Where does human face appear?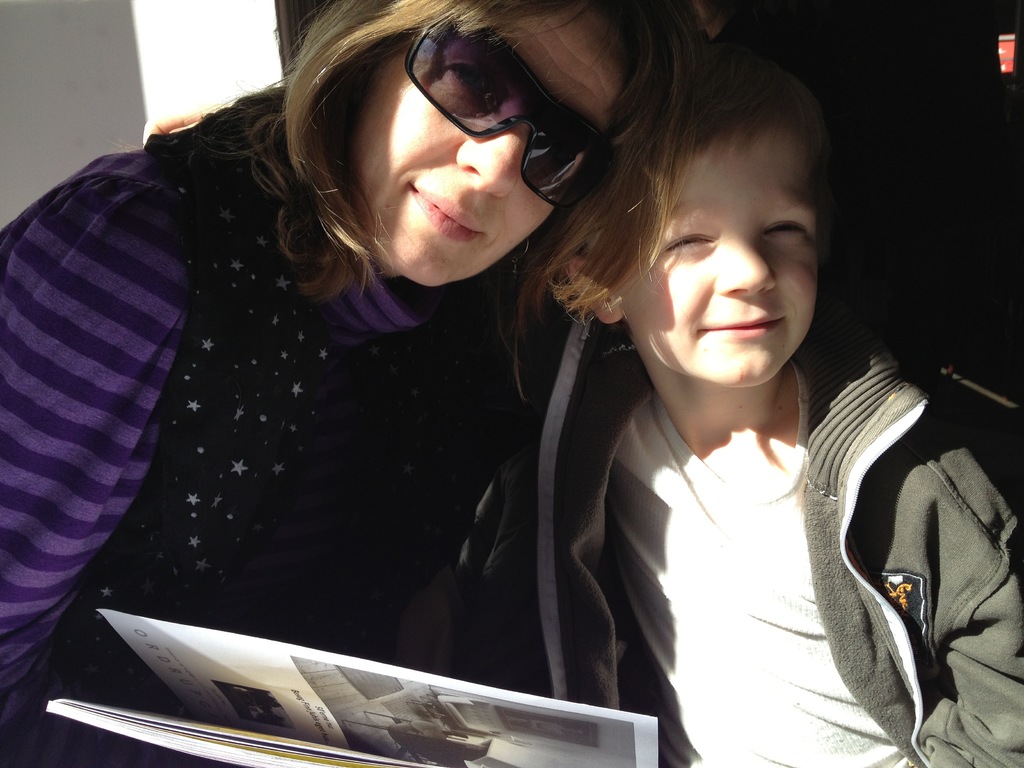
Appears at {"left": 351, "top": 8, "right": 627, "bottom": 285}.
